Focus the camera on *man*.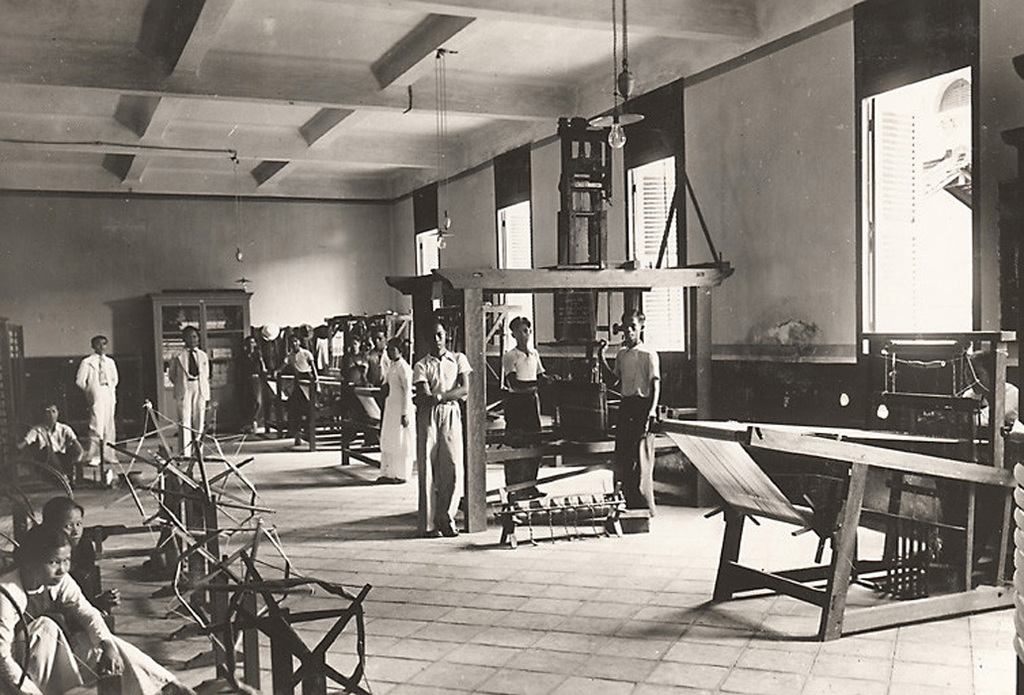
Focus region: bbox=(163, 327, 211, 463).
